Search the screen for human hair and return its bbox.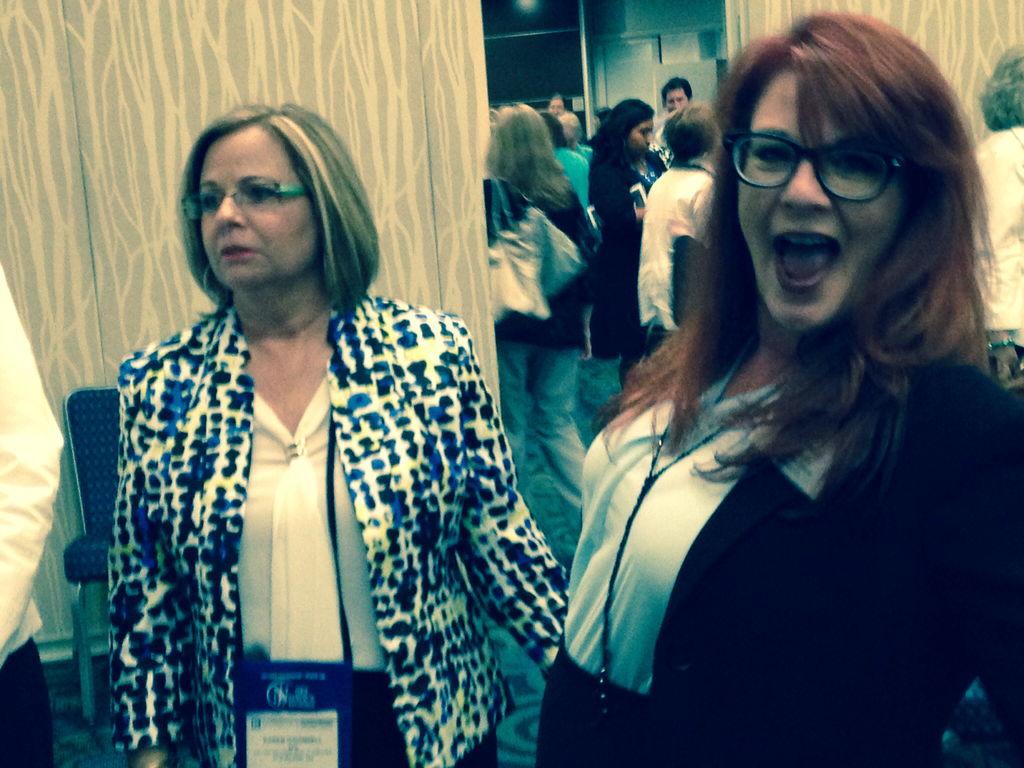
Found: [587,98,659,189].
